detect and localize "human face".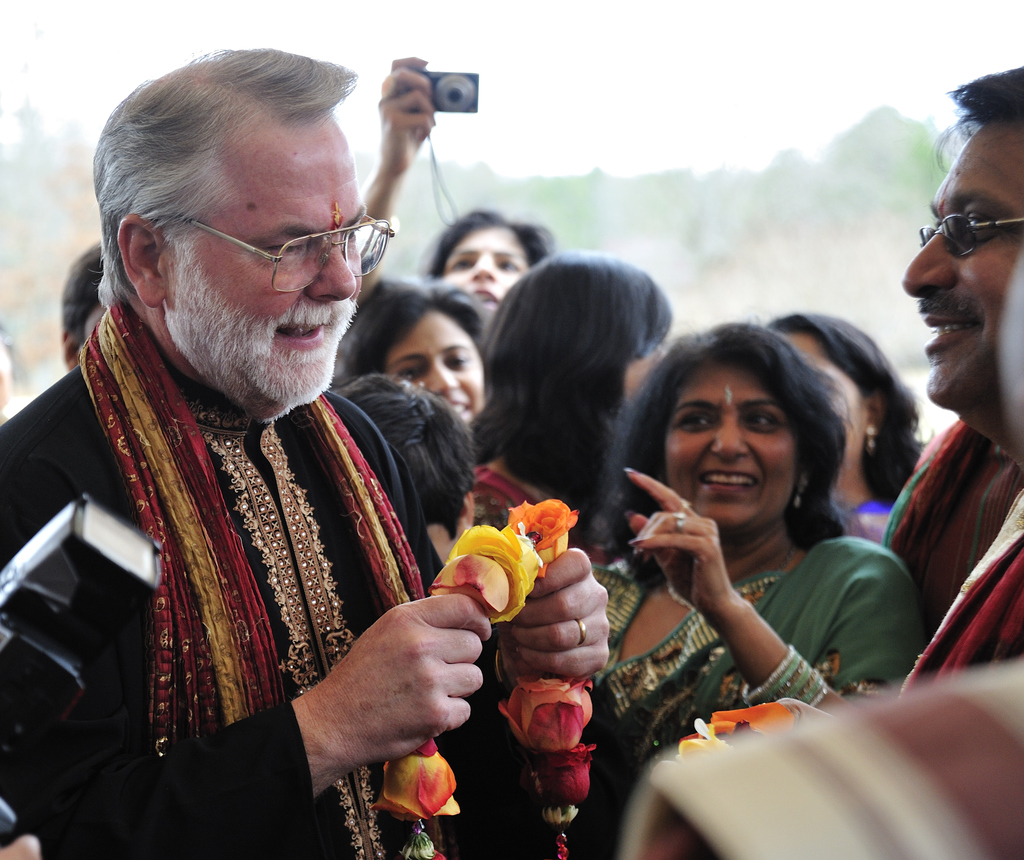
Localized at {"x1": 669, "y1": 353, "x2": 804, "y2": 539}.
